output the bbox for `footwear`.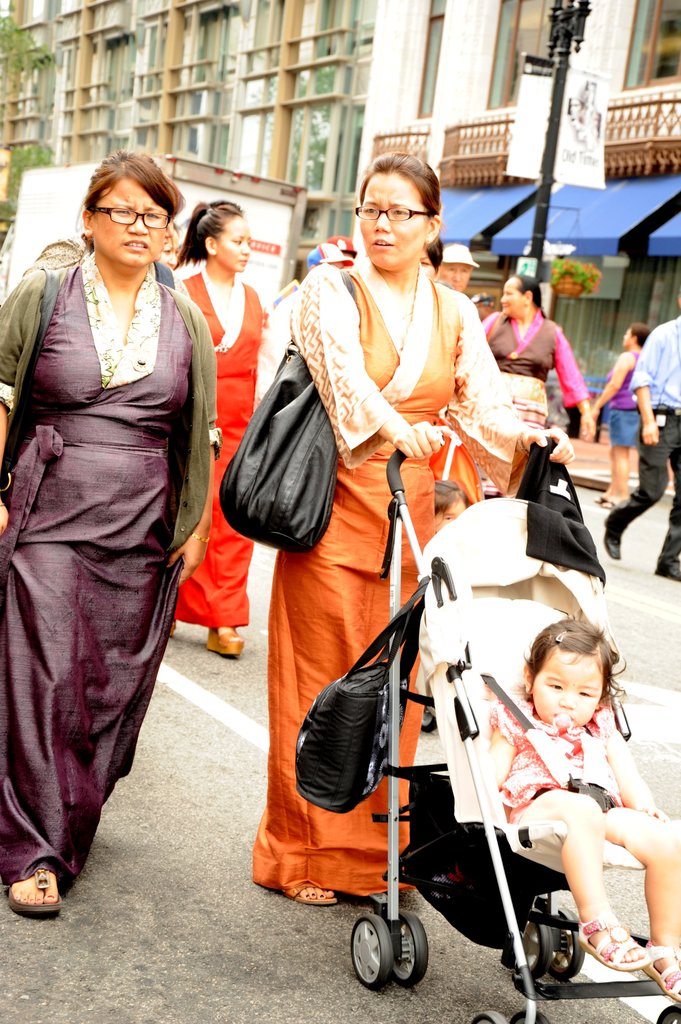
<bbox>605, 516, 620, 560</bbox>.
